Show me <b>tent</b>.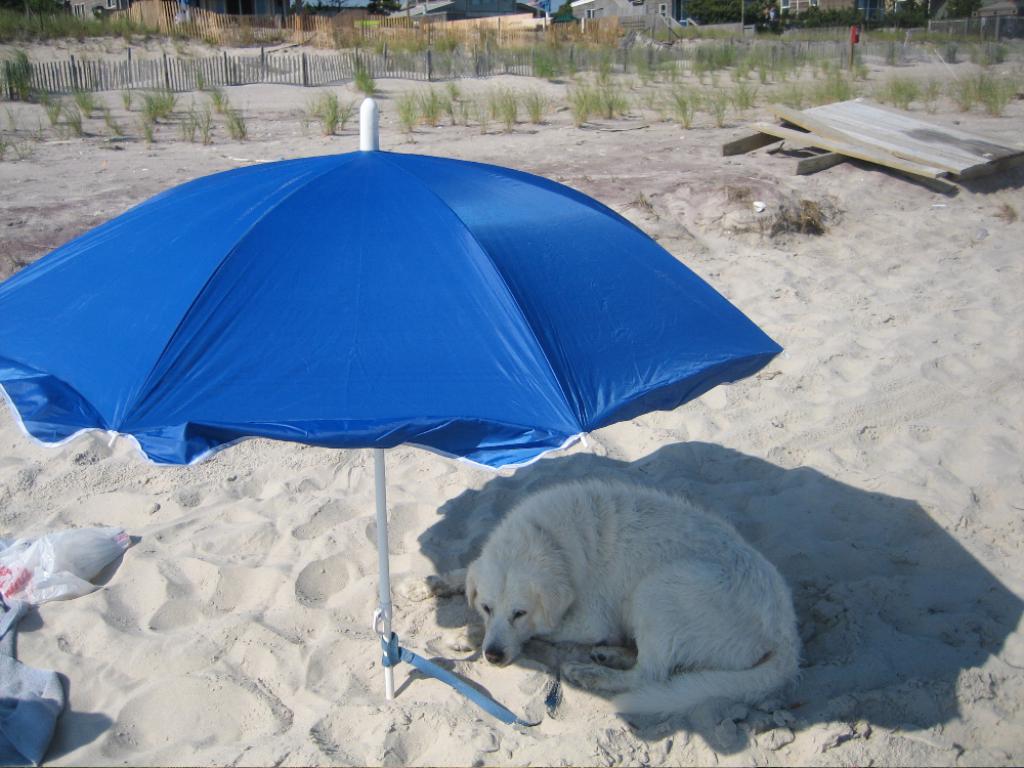
<b>tent</b> is here: <region>0, 89, 783, 695</region>.
